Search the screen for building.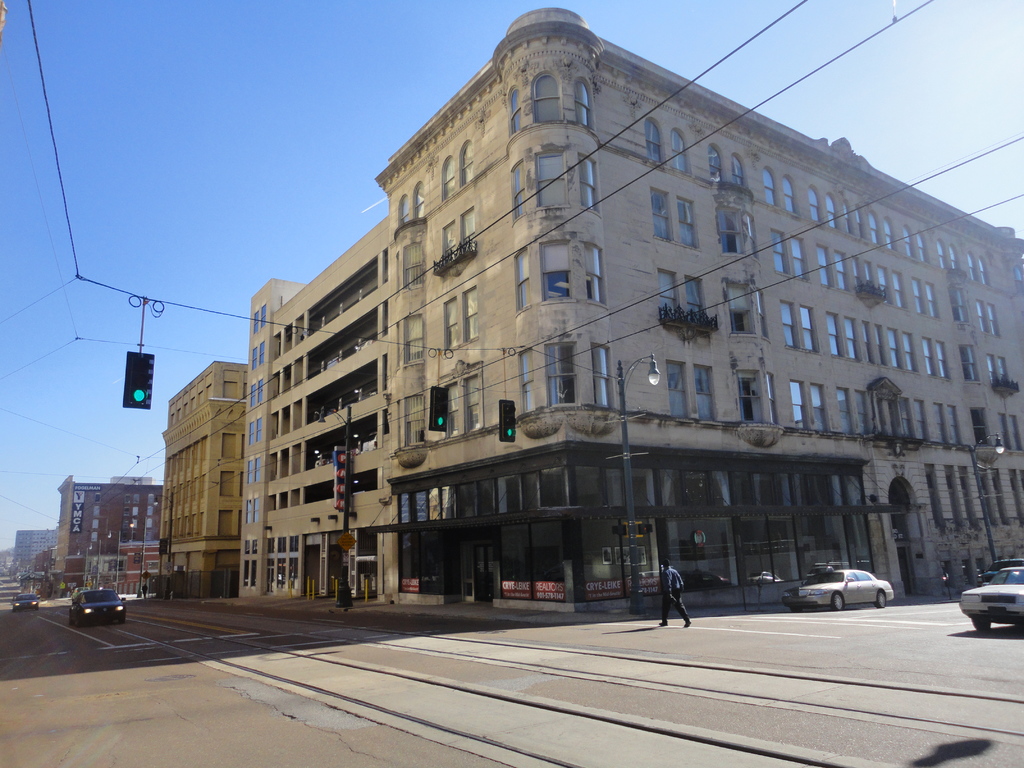
Found at BBox(156, 356, 250, 602).
